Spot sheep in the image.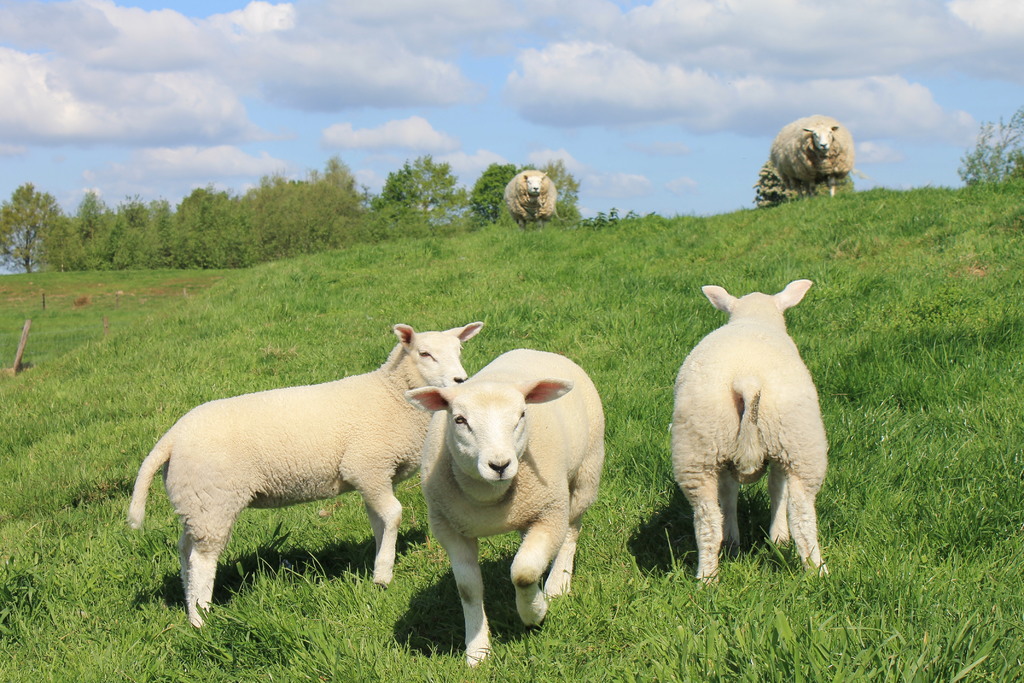
sheep found at left=504, top=169, right=560, bottom=224.
